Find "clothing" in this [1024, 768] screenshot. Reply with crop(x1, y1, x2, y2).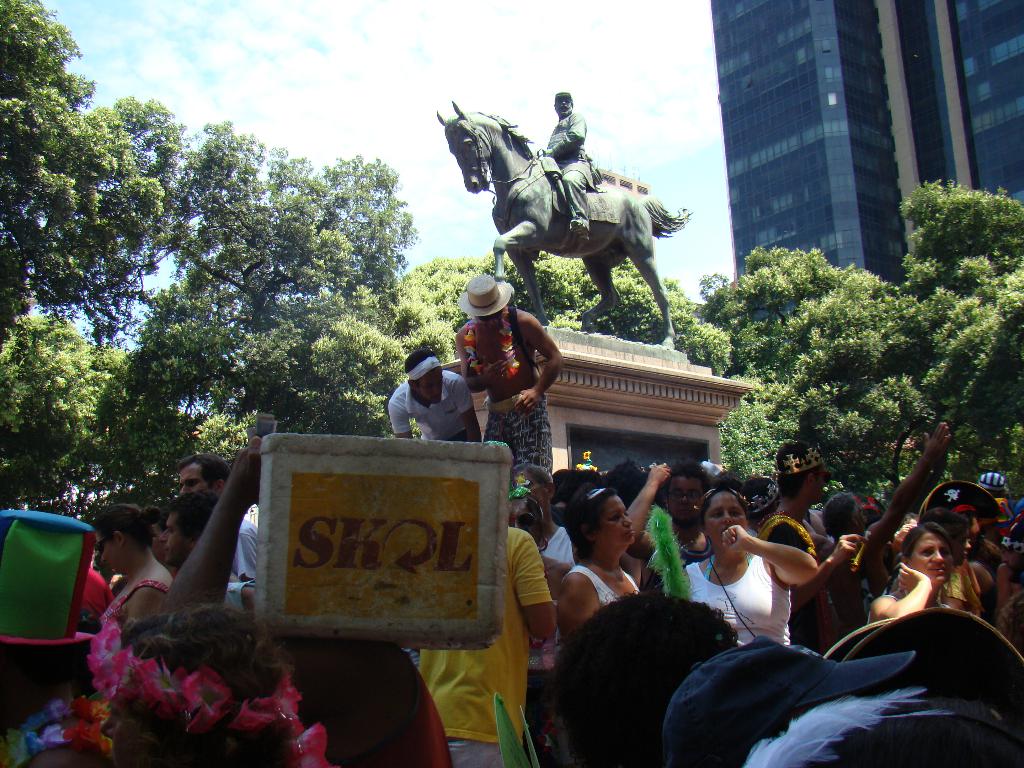
crop(681, 548, 794, 647).
